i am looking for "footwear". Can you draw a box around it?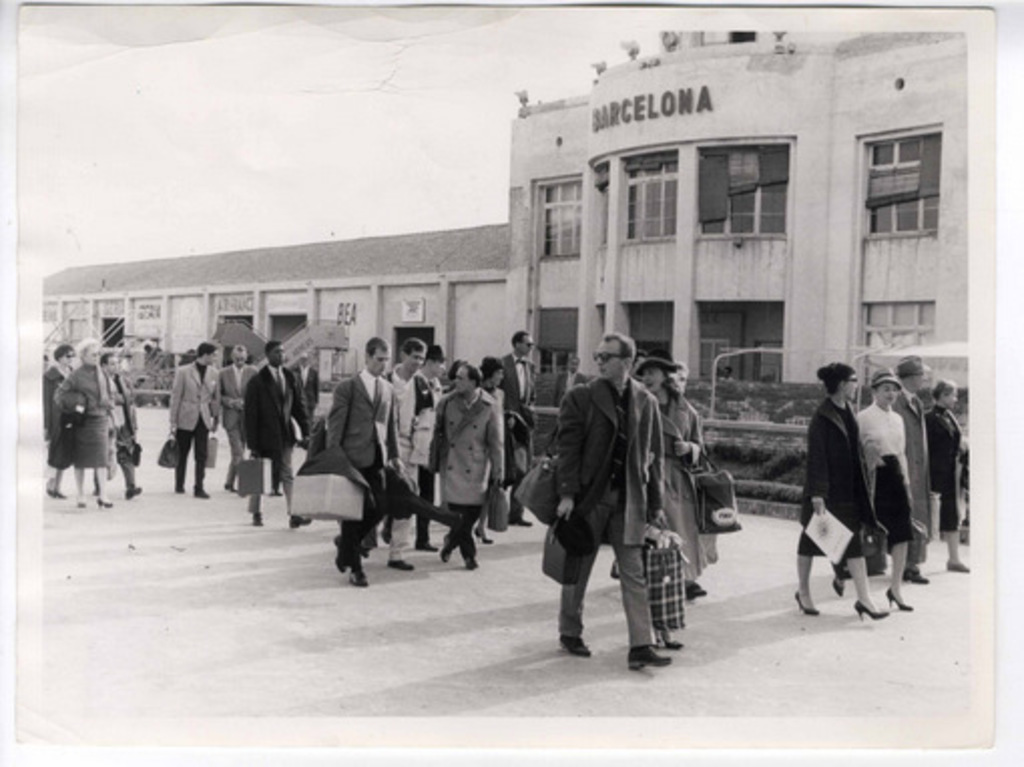
Sure, the bounding box is {"x1": 626, "y1": 645, "x2": 671, "y2": 665}.
